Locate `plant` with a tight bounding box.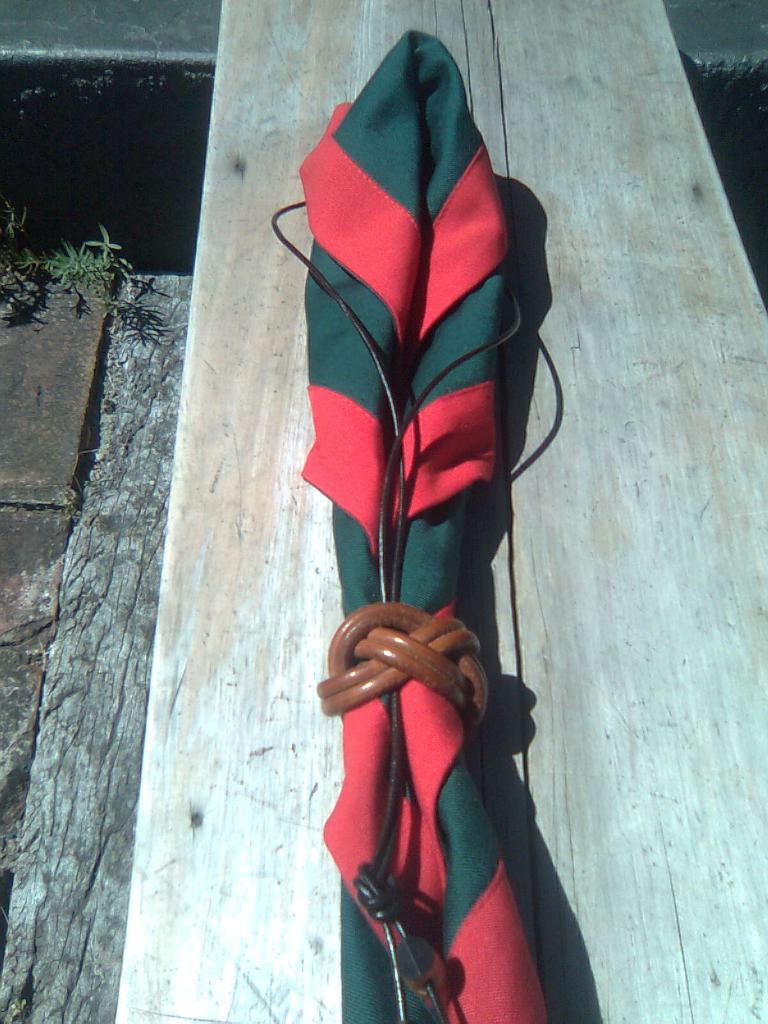
<box>40,225,137,321</box>.
